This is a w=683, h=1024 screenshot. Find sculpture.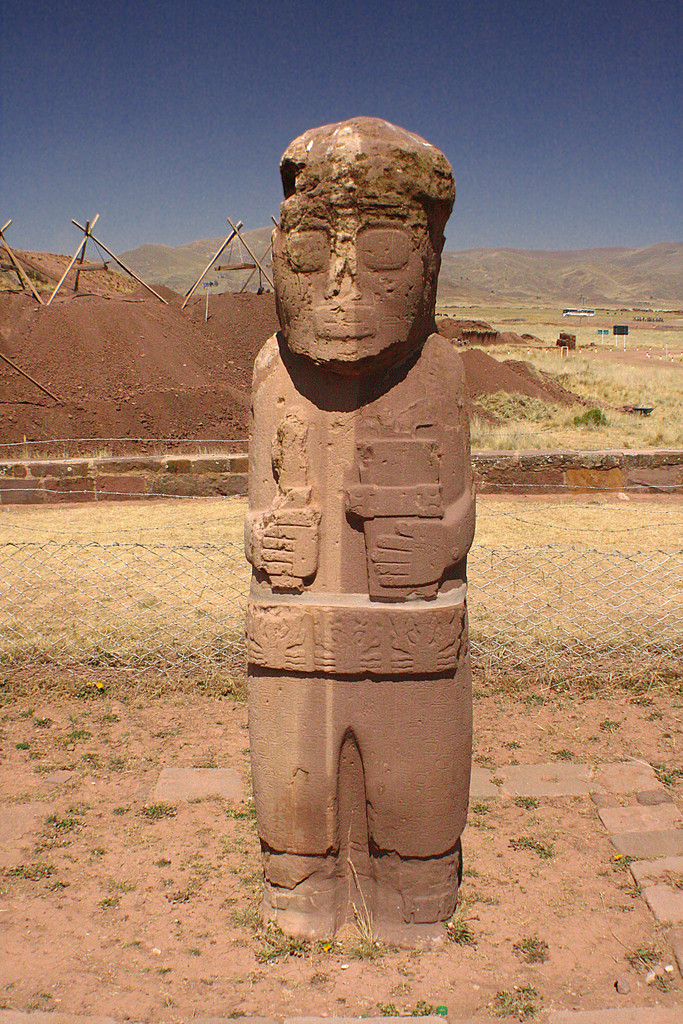
Bounding box: left=232, top=113, right=486, bottom=944.
